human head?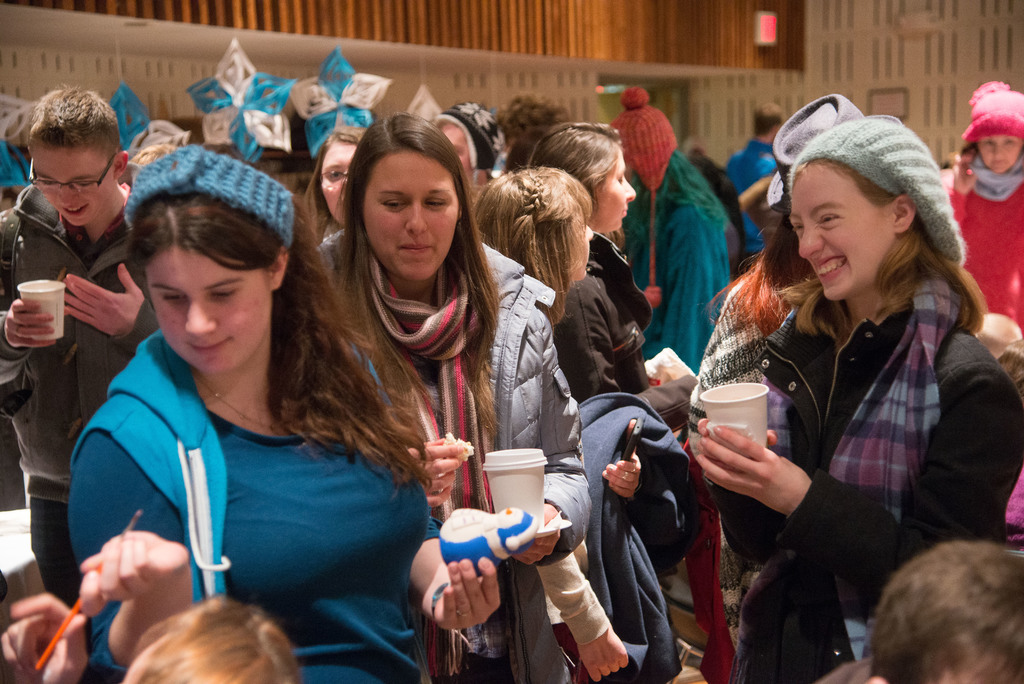
(975,92,1023,176)
